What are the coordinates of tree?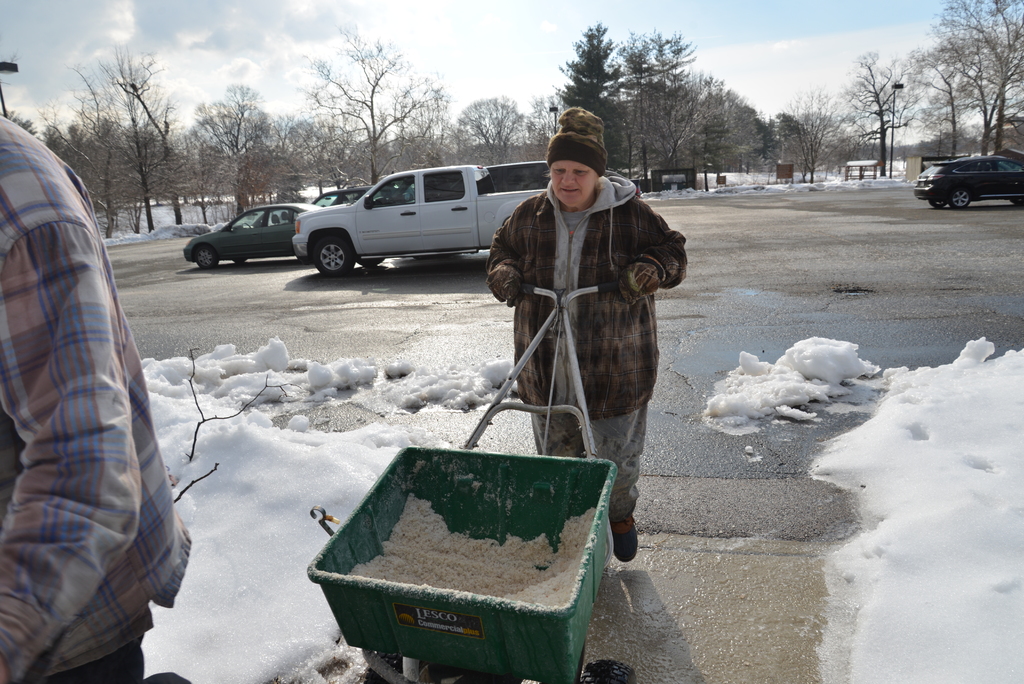
pyautogui.locateOnScreen(294, 20, 442, 183).
